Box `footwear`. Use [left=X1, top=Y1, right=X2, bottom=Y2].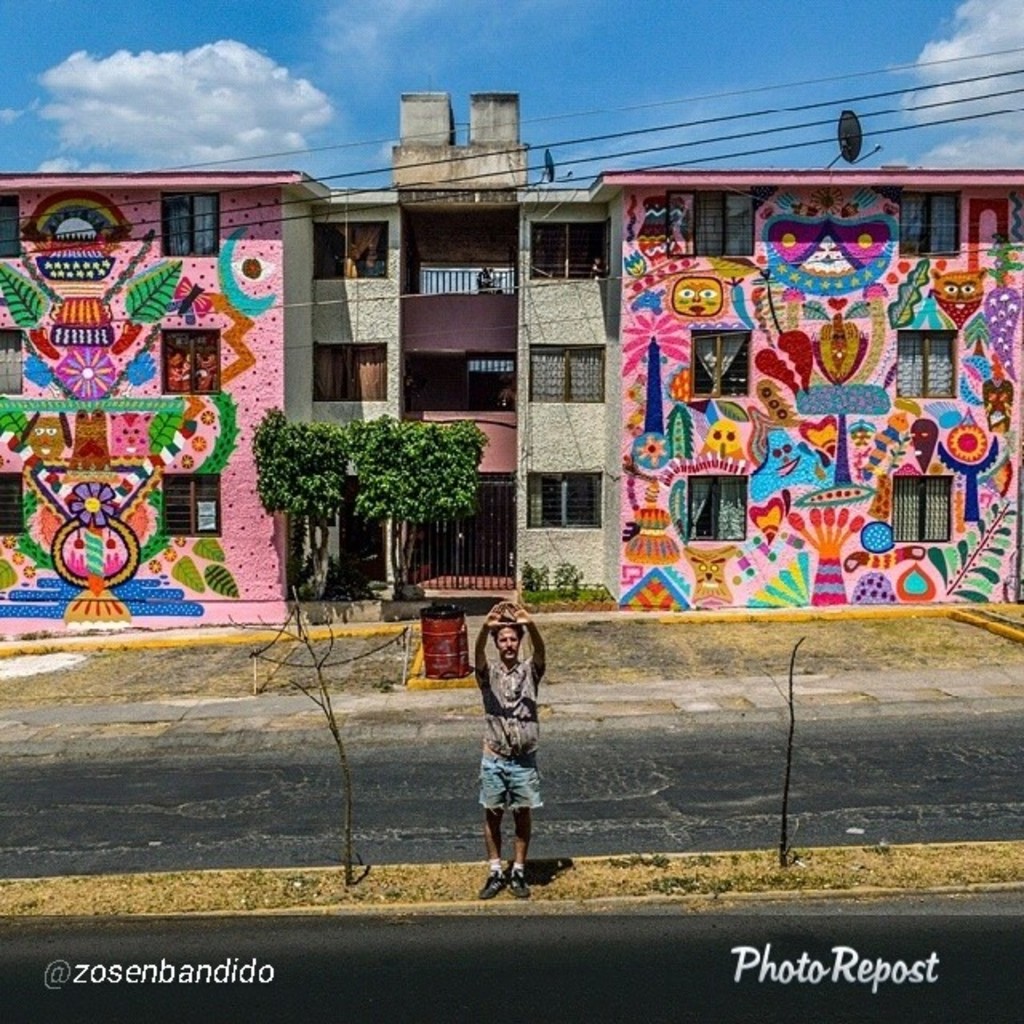
[left=477, top=867, right=515, bottom=902].
